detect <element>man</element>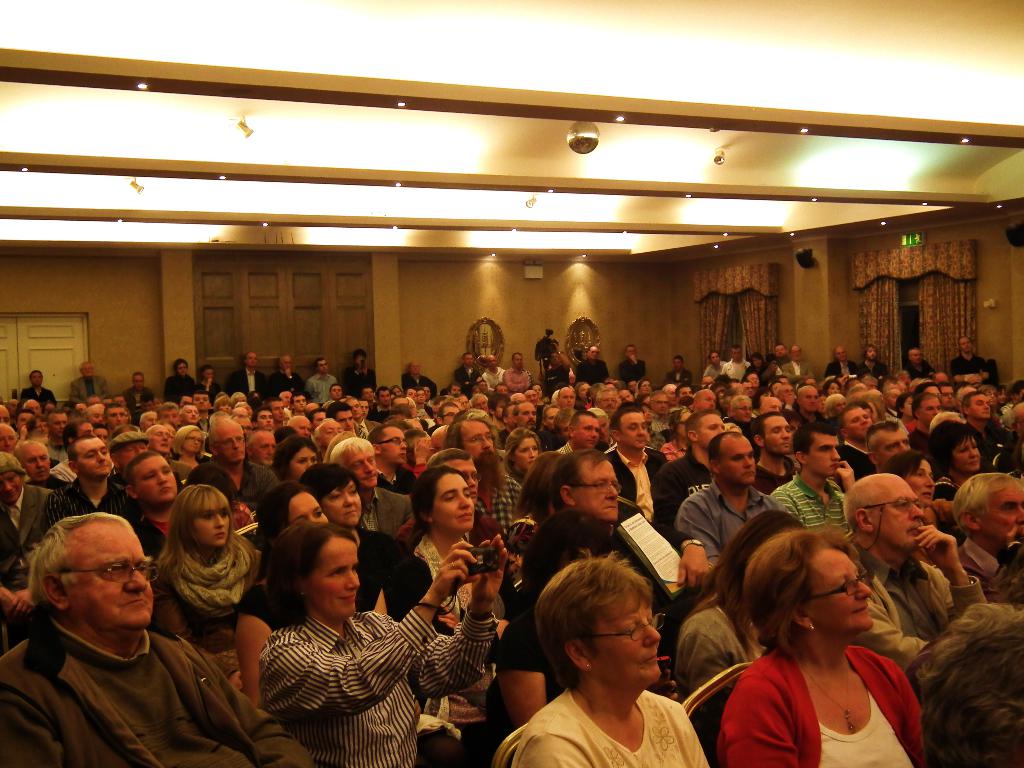
<bbox>447, 402, 530, 556</bbox>
